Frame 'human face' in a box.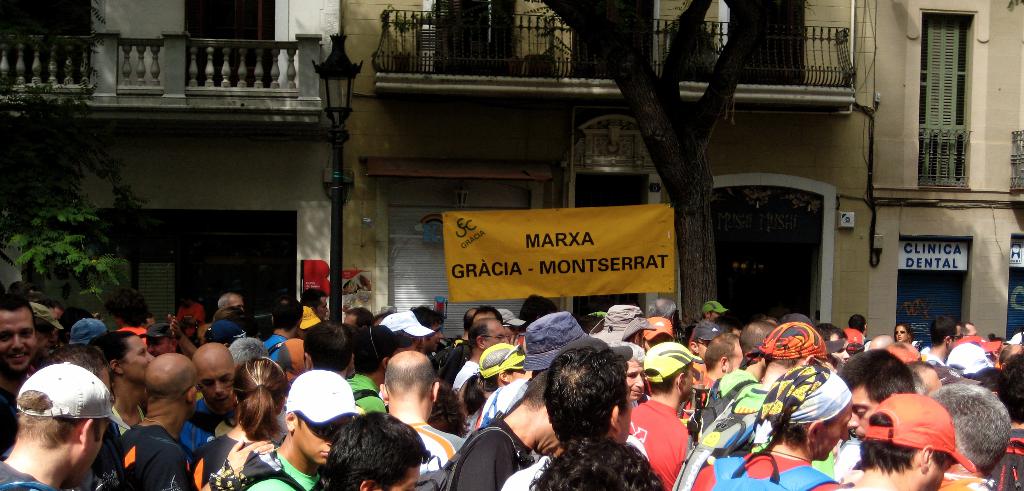
<box>627,361,643,400</box>.
